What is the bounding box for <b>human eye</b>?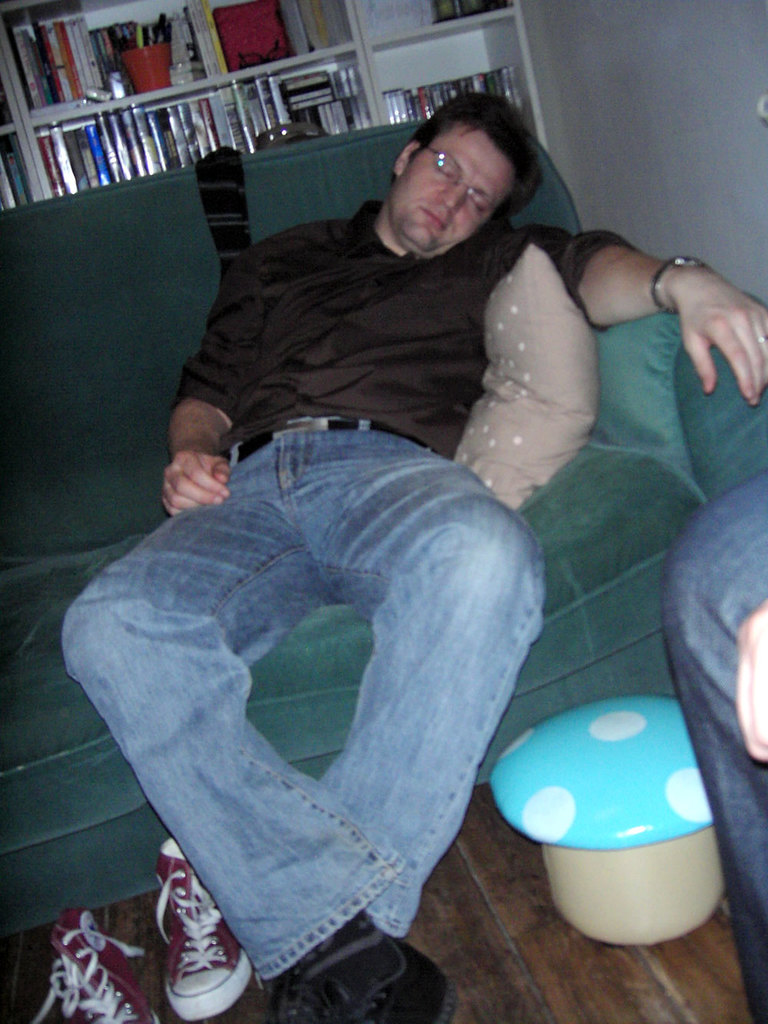
bbox=[429, 163, 455, 181].
